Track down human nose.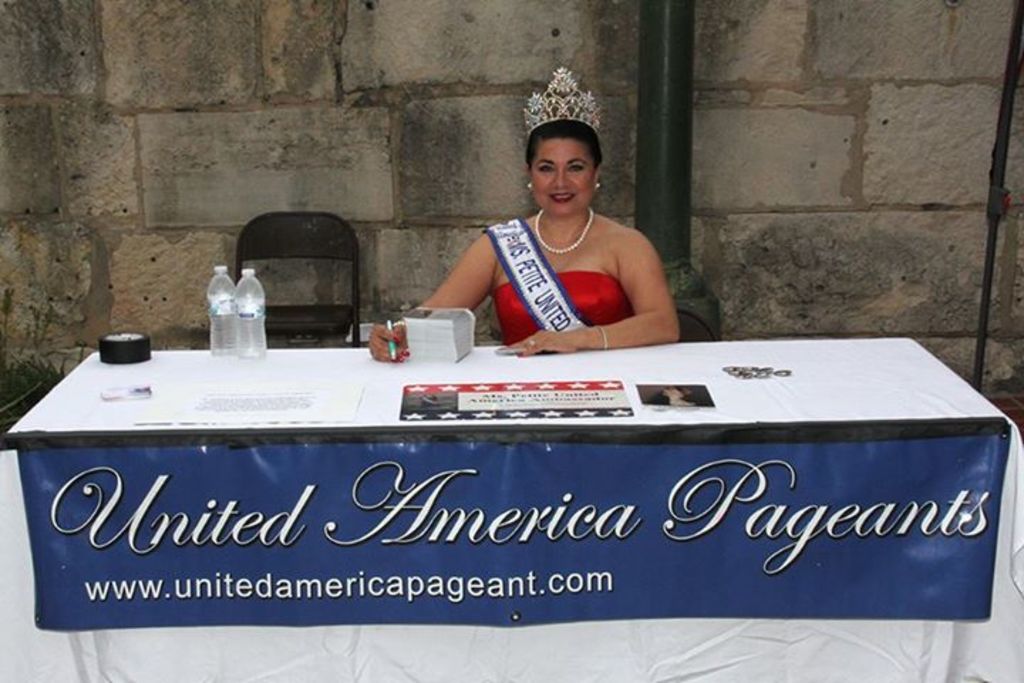
Tracked to {"left": 553, "top": 169, "right": 566, "bottom": 185}.
